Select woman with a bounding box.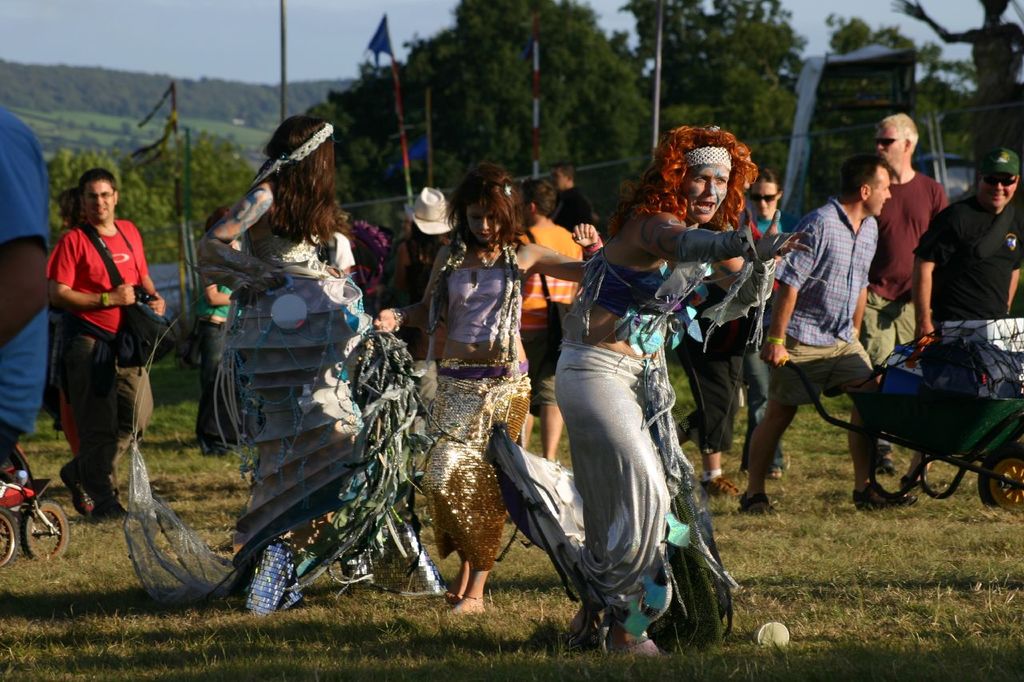
x1=382, y1=182, x2=482, y2=438.
